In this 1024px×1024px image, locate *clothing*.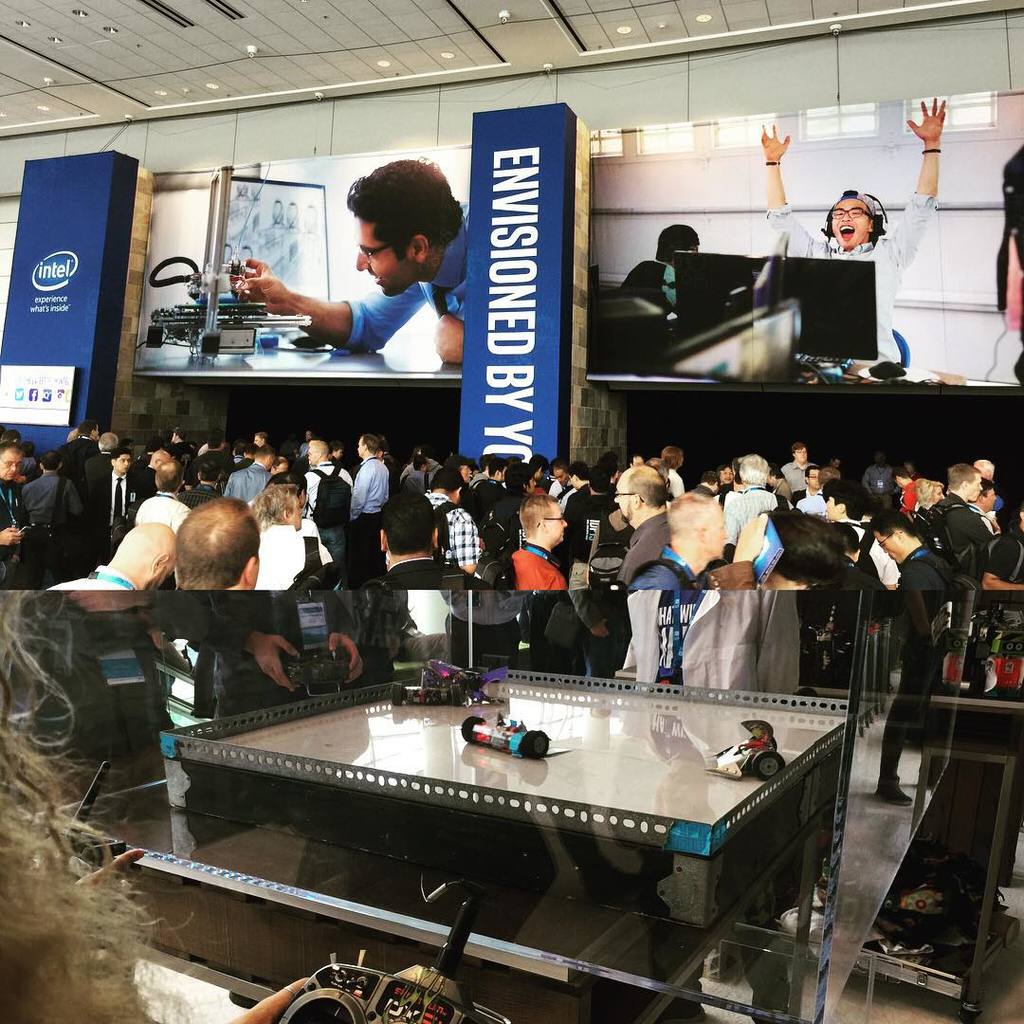
Bounding box: <box>247,525,338,594</box>.
